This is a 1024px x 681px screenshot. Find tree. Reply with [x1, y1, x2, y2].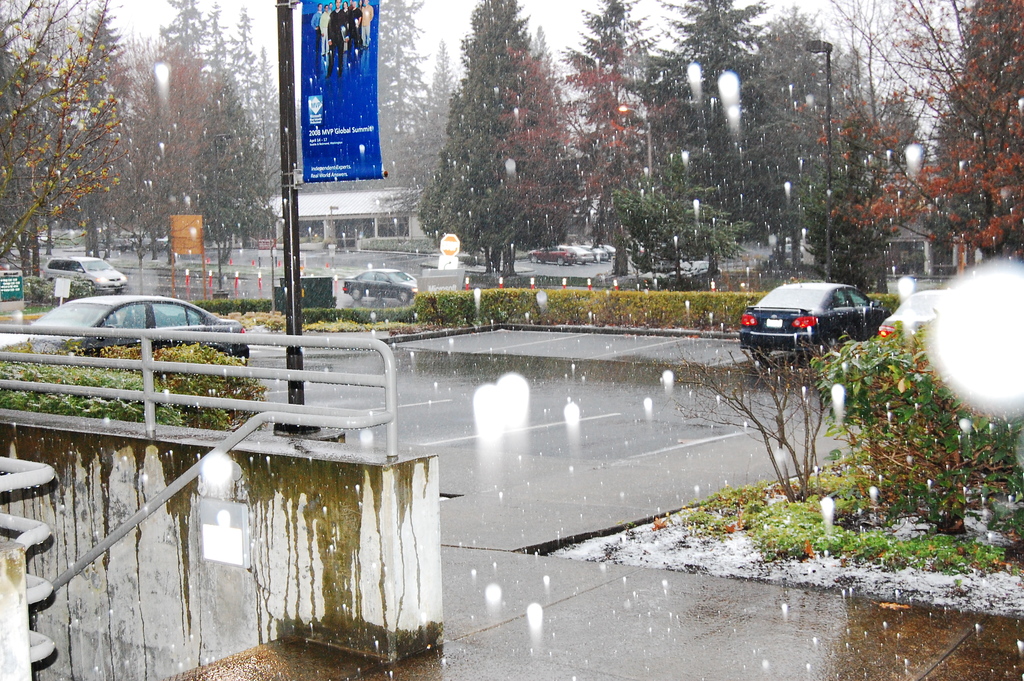
[812, 316, 1023, 545].
